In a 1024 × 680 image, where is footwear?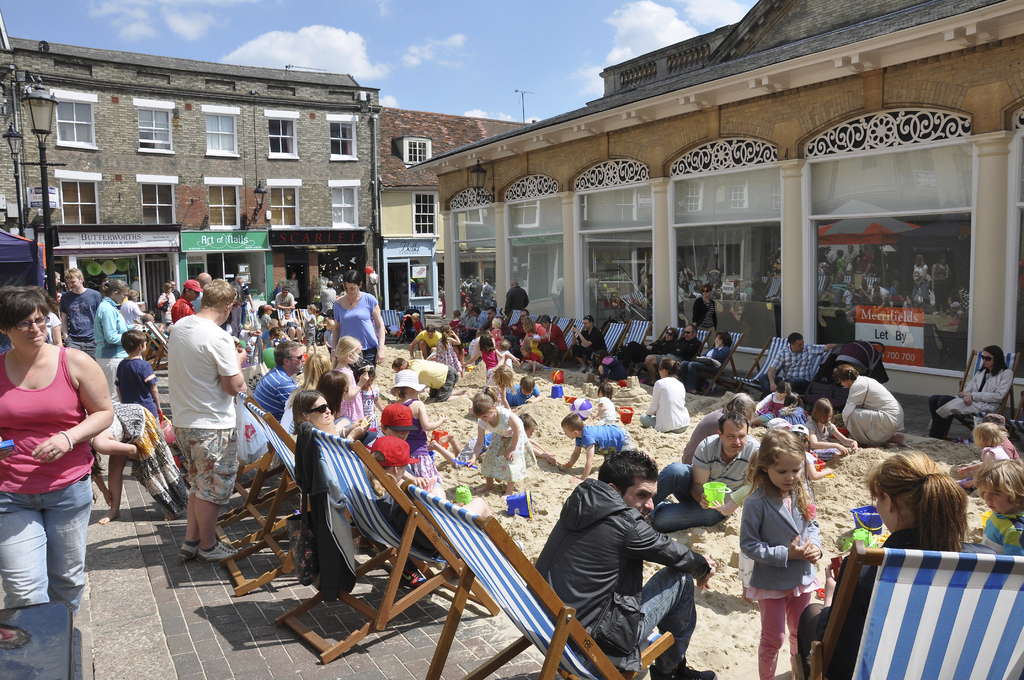
<region>646, 654, 719, 679</region>.
